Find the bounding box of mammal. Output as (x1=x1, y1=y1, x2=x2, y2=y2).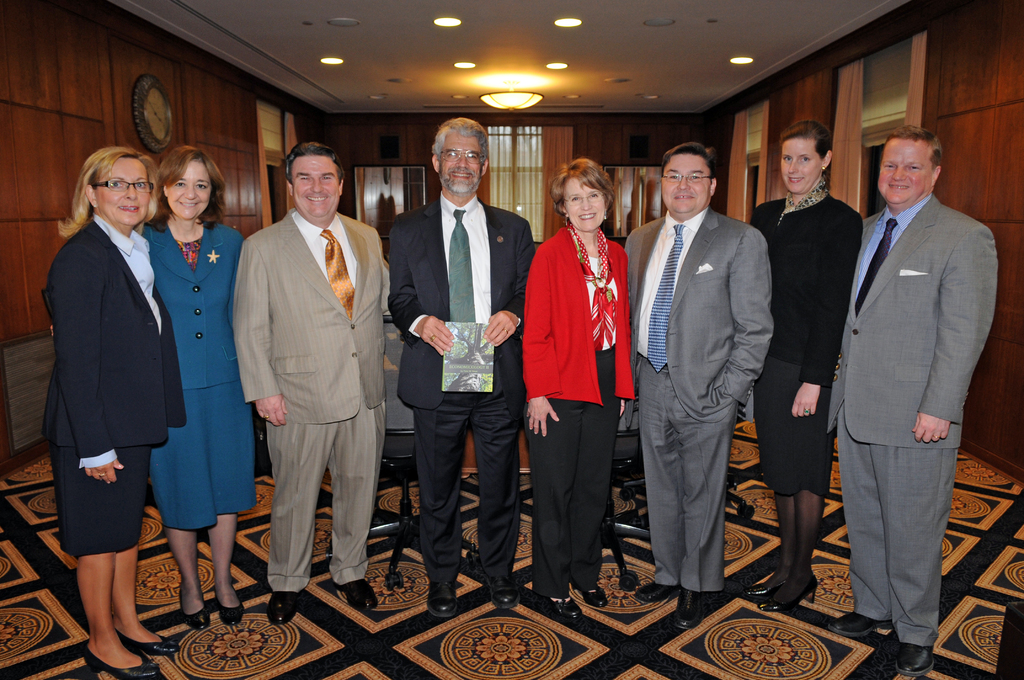
(x1=829, y1=124, x2=999, y2=679).
